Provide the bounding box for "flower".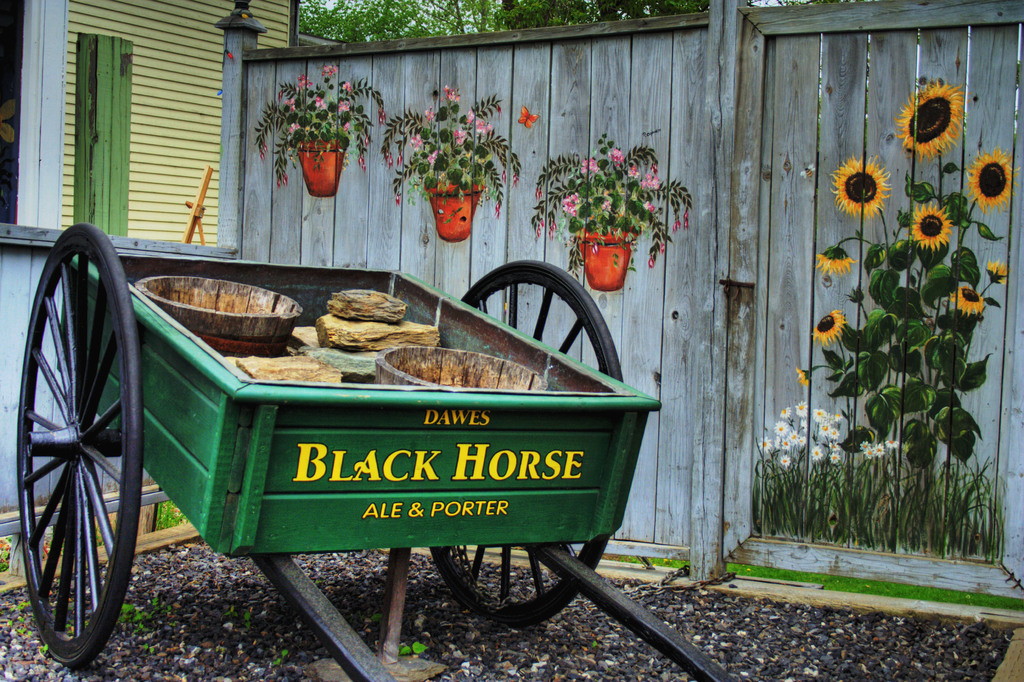
<bbox>411, 134, 424, 152</bbox>.
